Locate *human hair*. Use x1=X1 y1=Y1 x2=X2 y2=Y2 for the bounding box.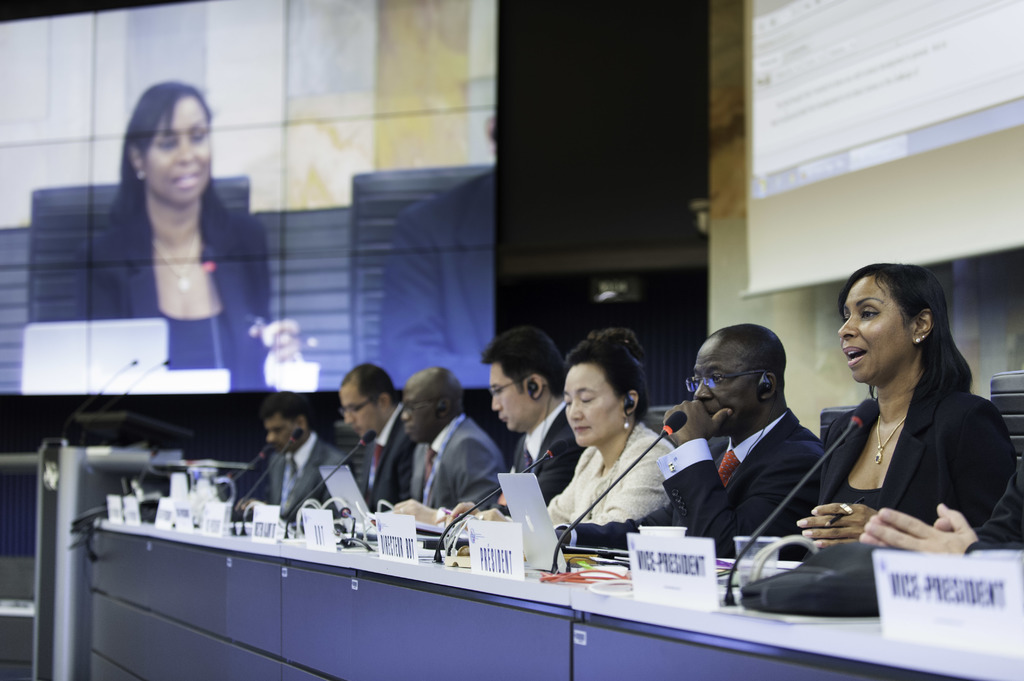
x1=831 y1=266 x2=953 y2=417.
